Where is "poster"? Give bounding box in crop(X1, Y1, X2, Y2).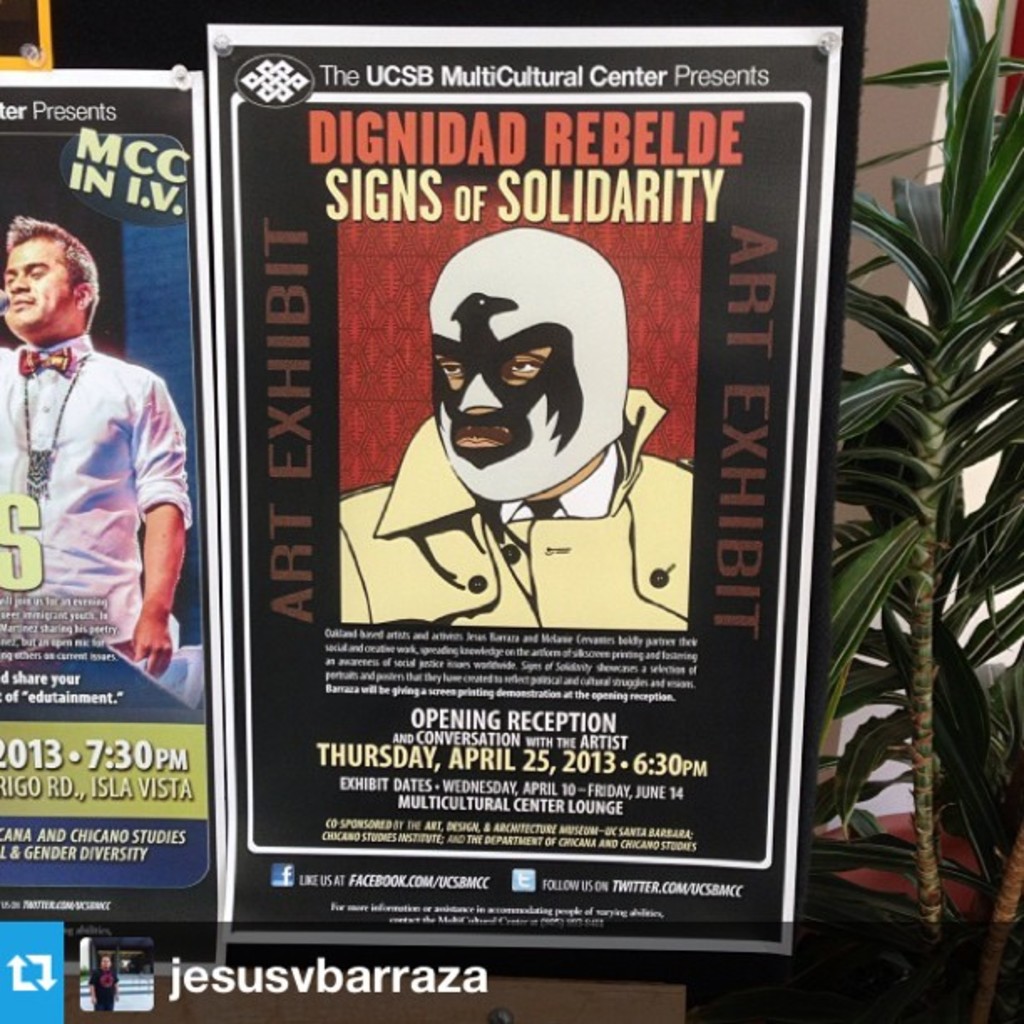
crop(0, 72, 223, 927).
